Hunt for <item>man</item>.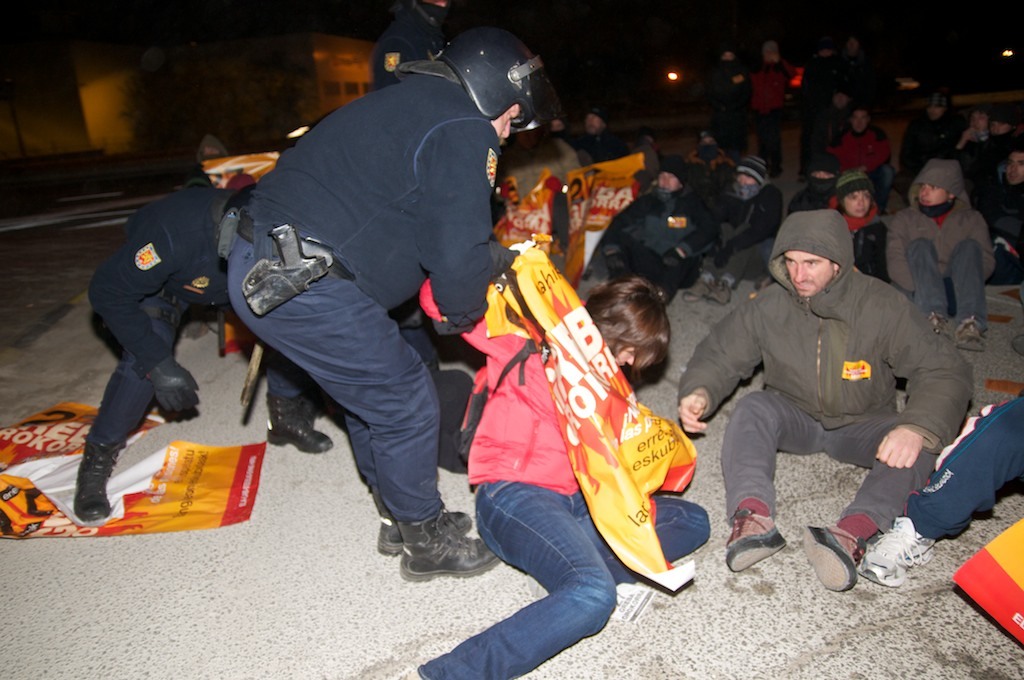
Hunted down at crop(683, 156, 778, 306).
